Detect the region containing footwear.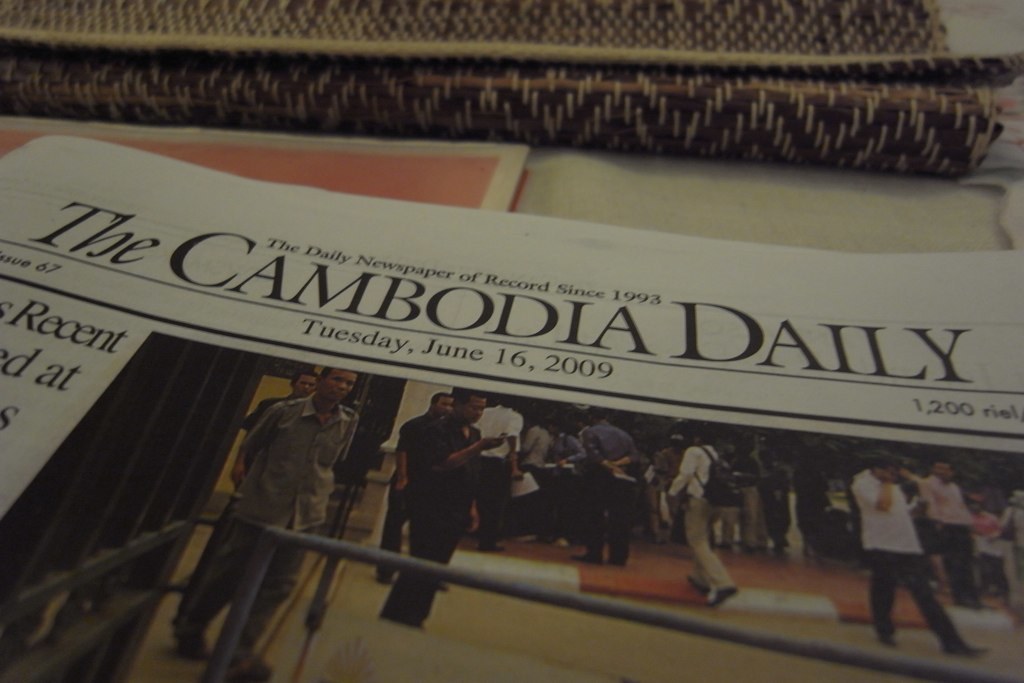
BBox(377, 564, 389, 584).
